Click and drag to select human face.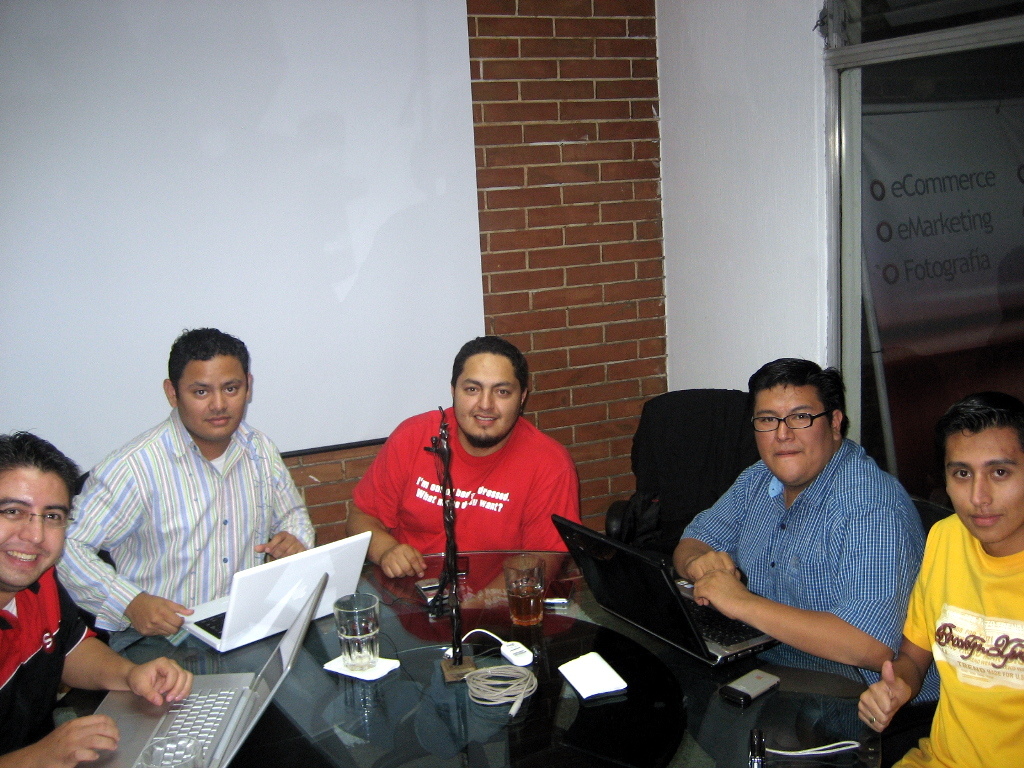
Selection: 456/349/522/437.
